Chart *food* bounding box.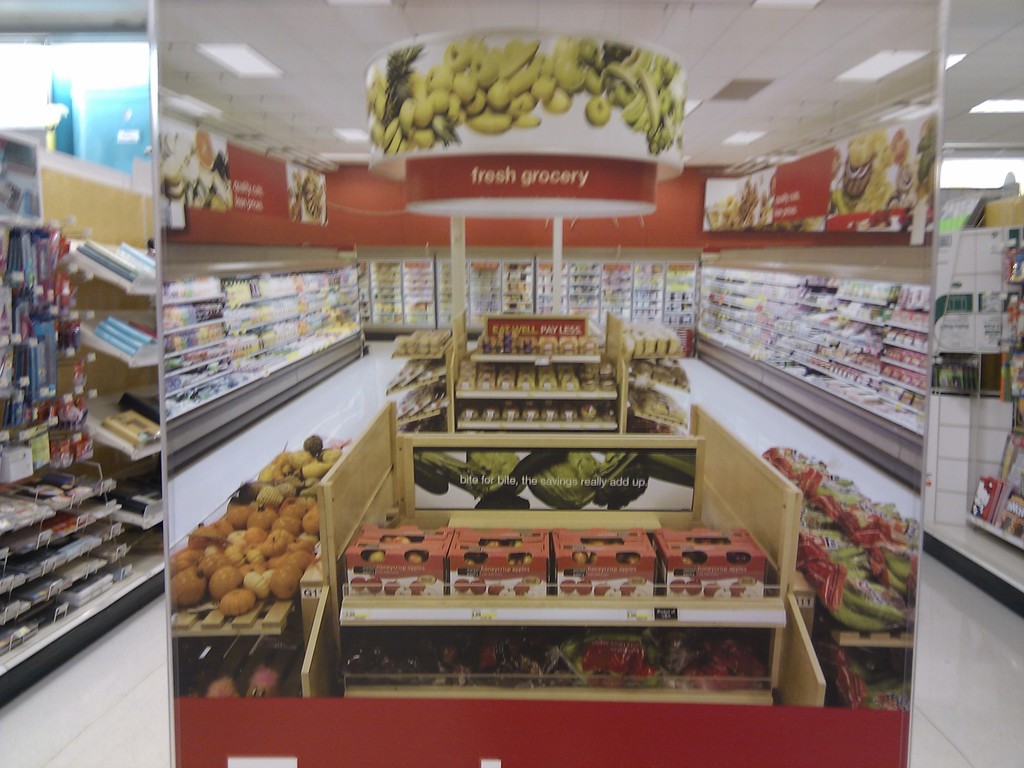
Charted: pyautogui.locateOnScreen(361, 38, 673, 166).
